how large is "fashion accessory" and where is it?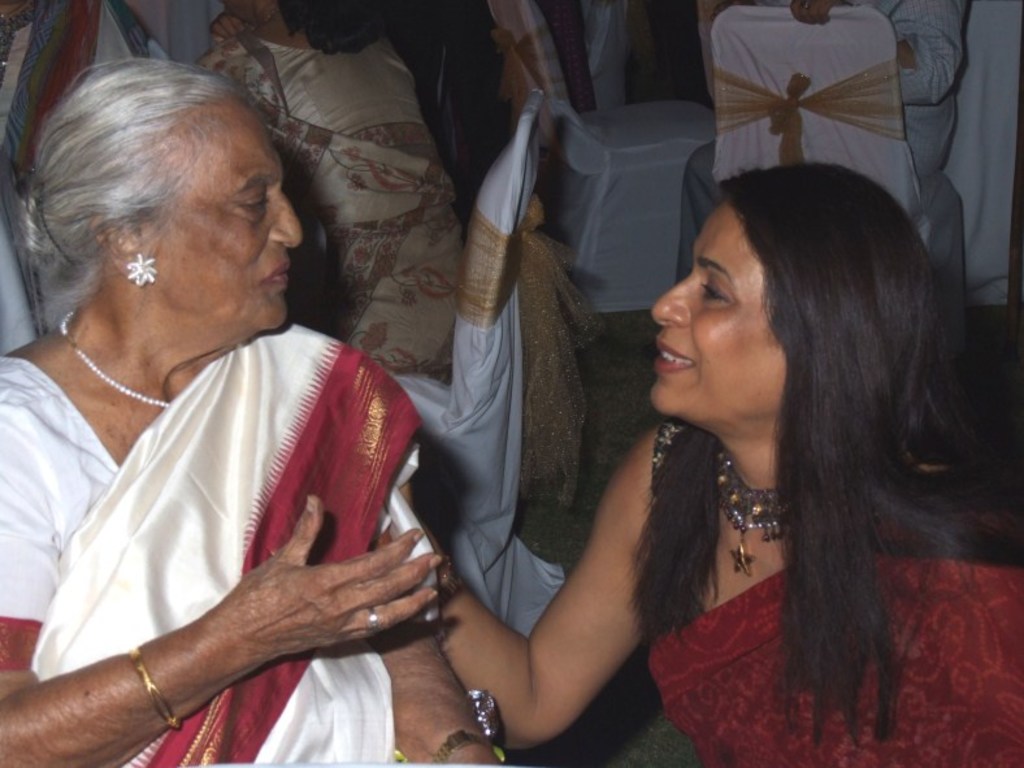
Bounding box: rect(364, 604, 381, 642).
